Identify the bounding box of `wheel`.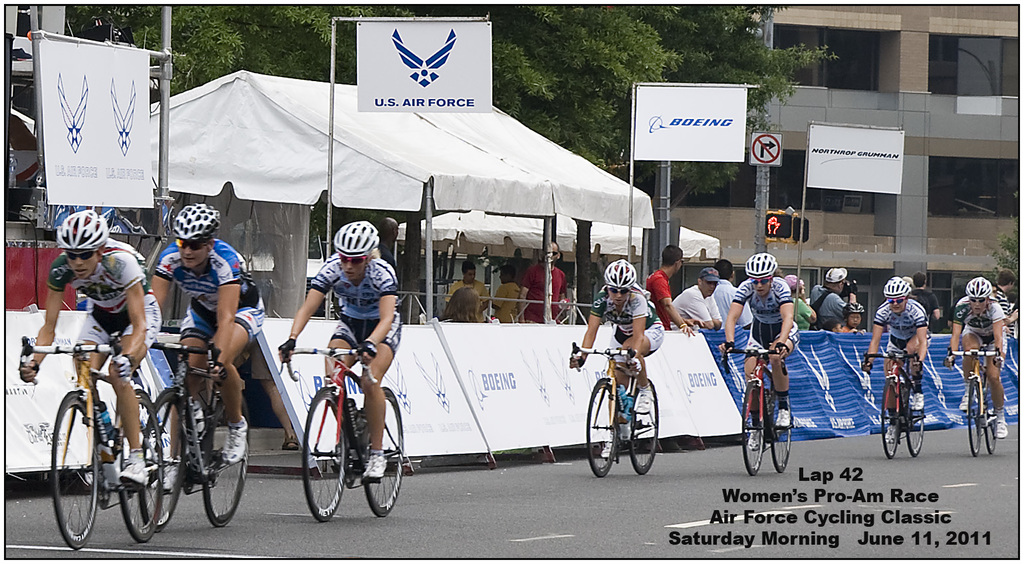
(x1=584, y1=380, x2=619, y2=476).
